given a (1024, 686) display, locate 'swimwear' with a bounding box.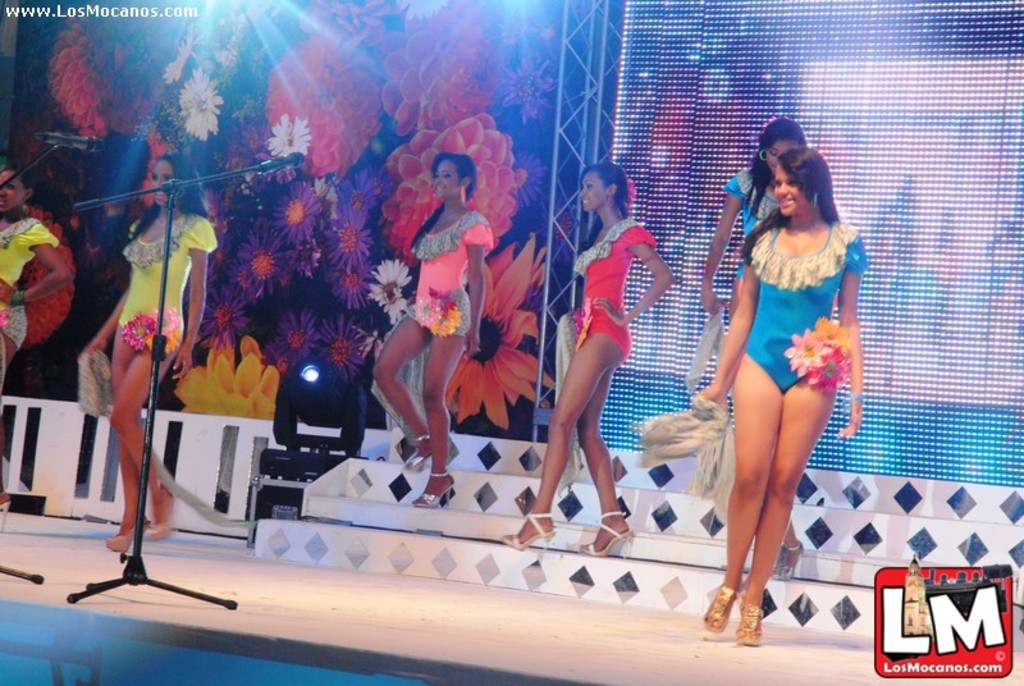
Located: [404, 207, 495, 338].
